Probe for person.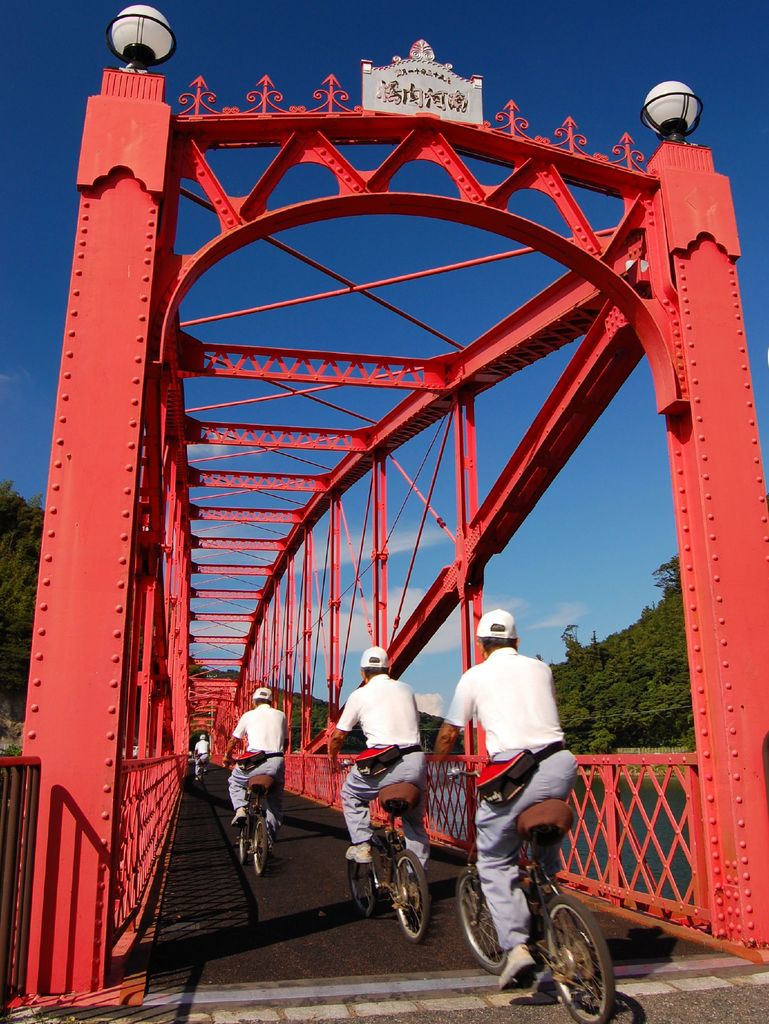
Probe result: 319,640,436,902.
